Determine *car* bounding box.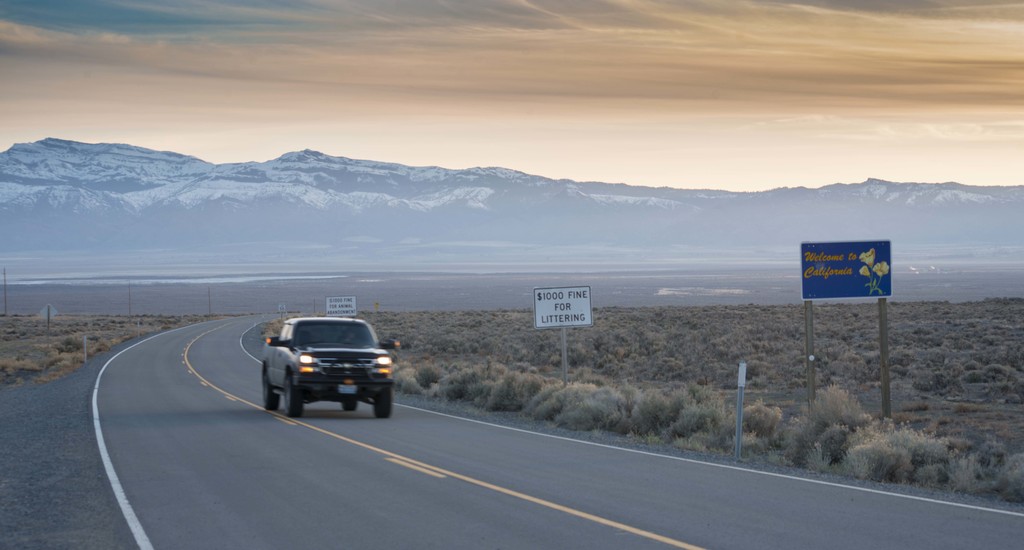
Determined: x1=262, y1=313, x2=399, y2=421.
